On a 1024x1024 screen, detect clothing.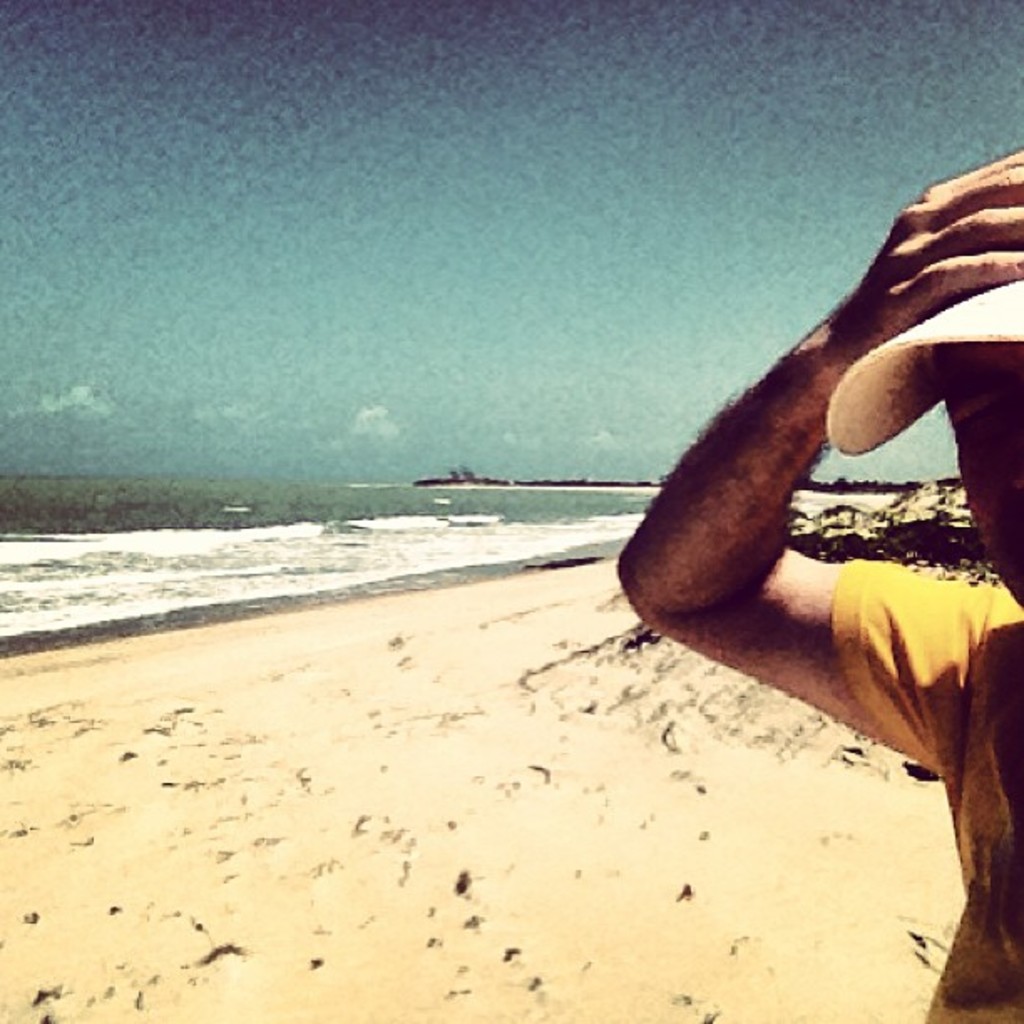
<bbox>832, 559, 1022, 1022</bbox>.
